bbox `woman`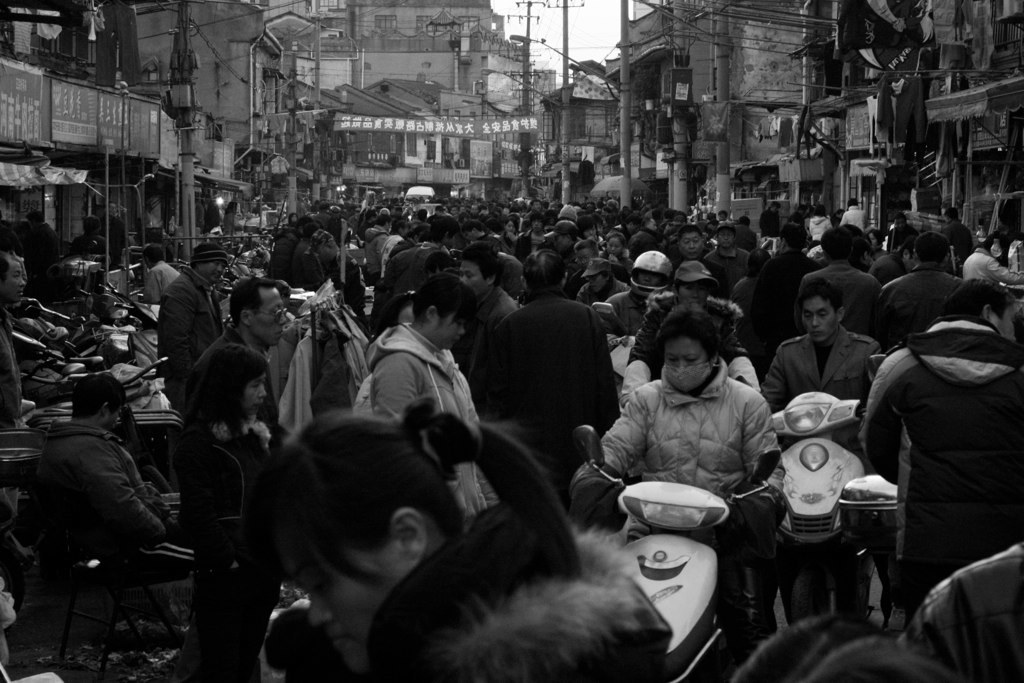
<region>170, 344, 287, 682</region>
